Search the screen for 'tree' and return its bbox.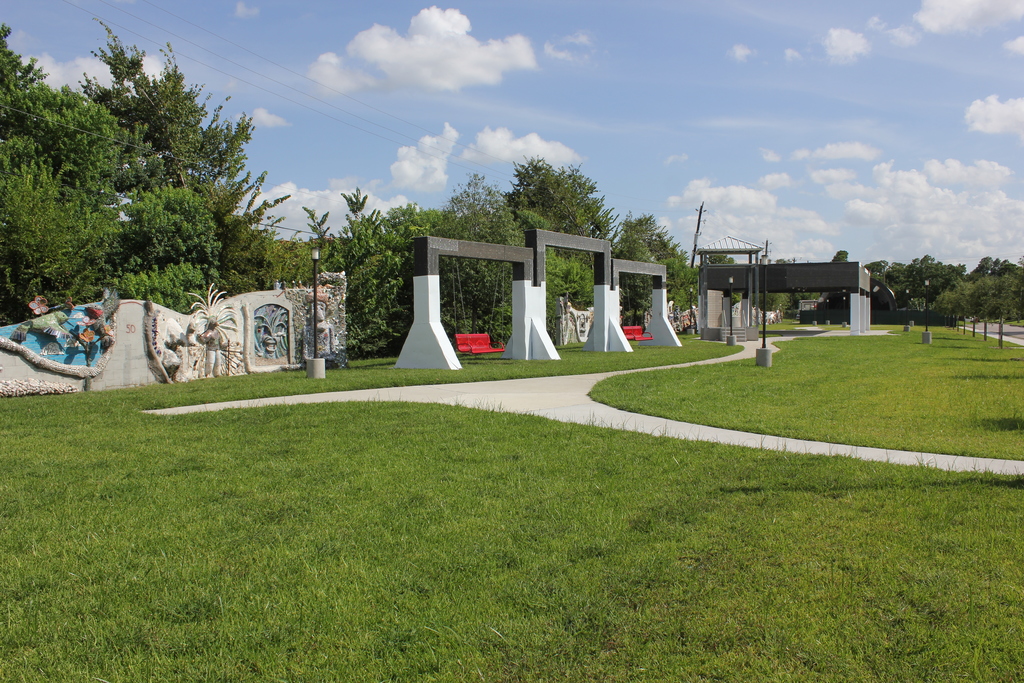
Found: 56:86:225:304.
